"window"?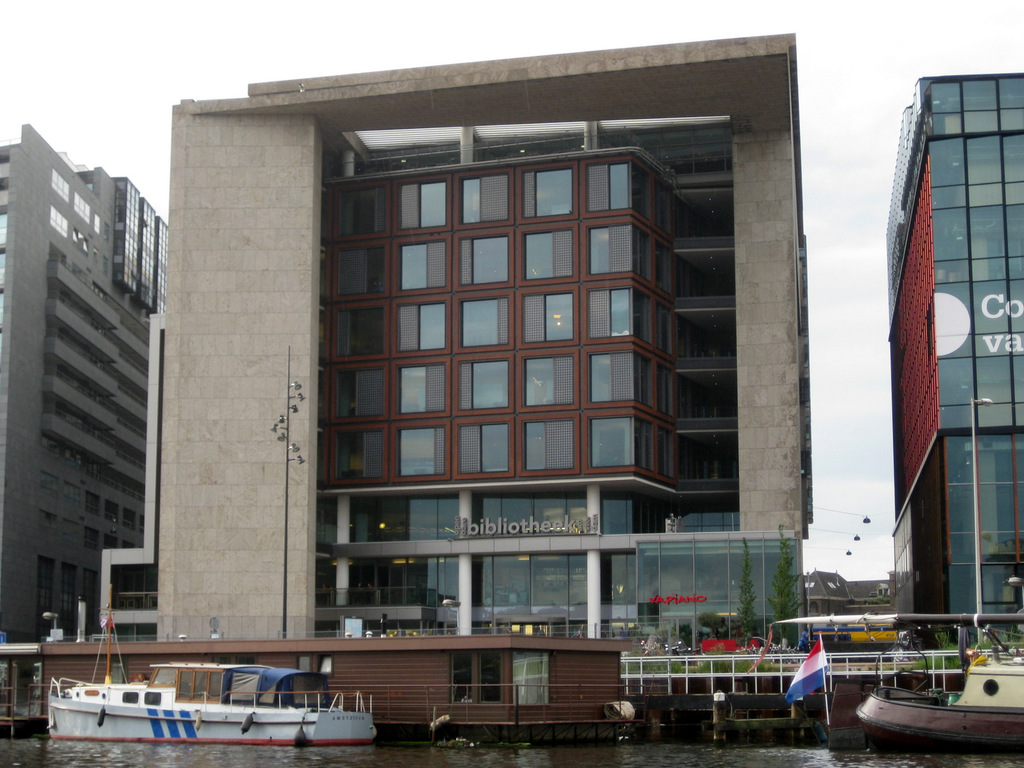
left=589, top=412, right=652, bottom=470
